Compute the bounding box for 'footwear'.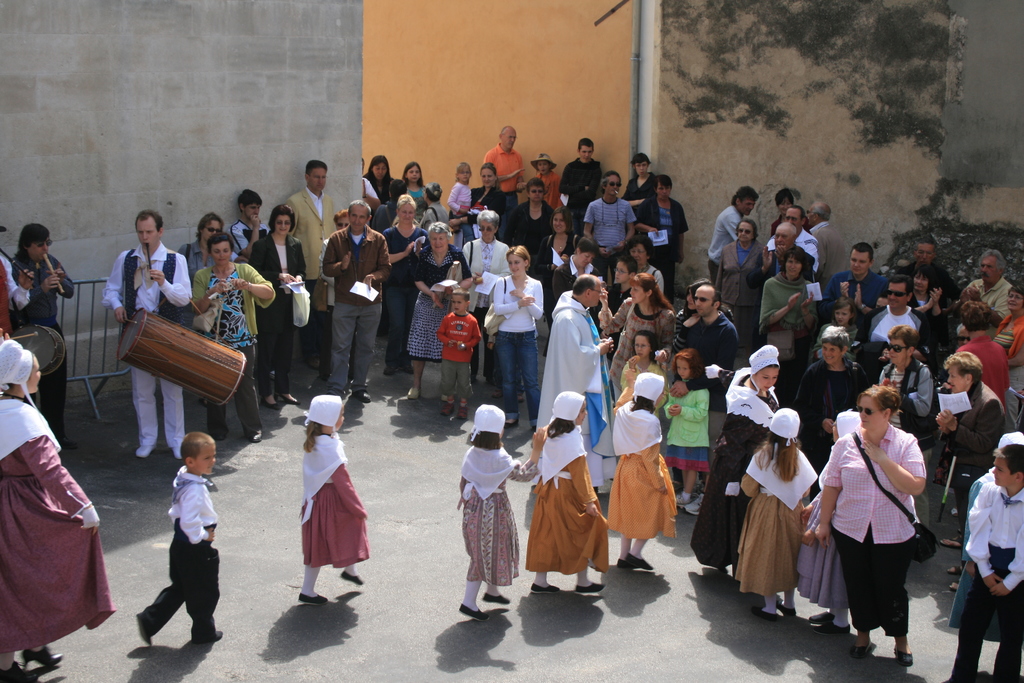
(x1=530, y1=580, x2=561, y2=595).
